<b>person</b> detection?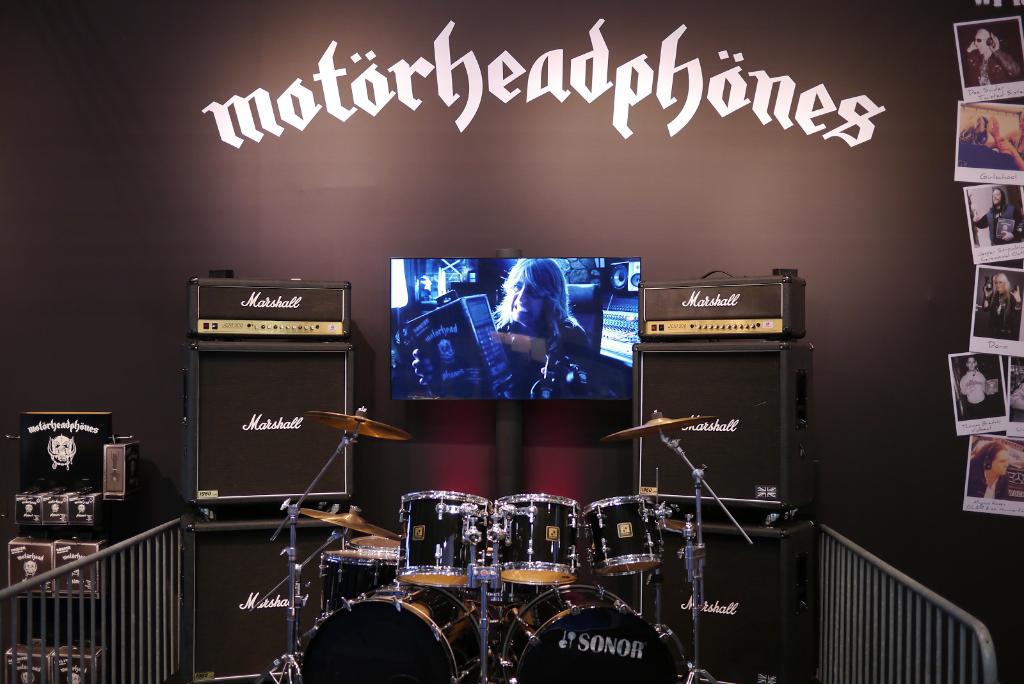
972,192,1023,246
